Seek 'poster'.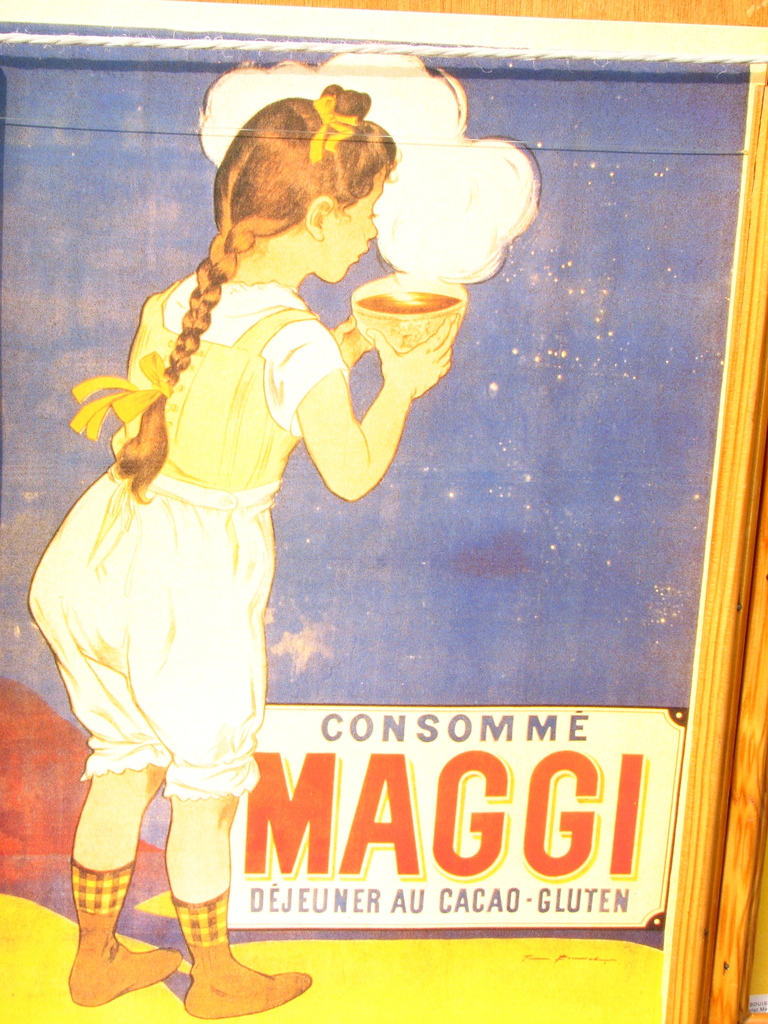
[0,0,767,1023].
